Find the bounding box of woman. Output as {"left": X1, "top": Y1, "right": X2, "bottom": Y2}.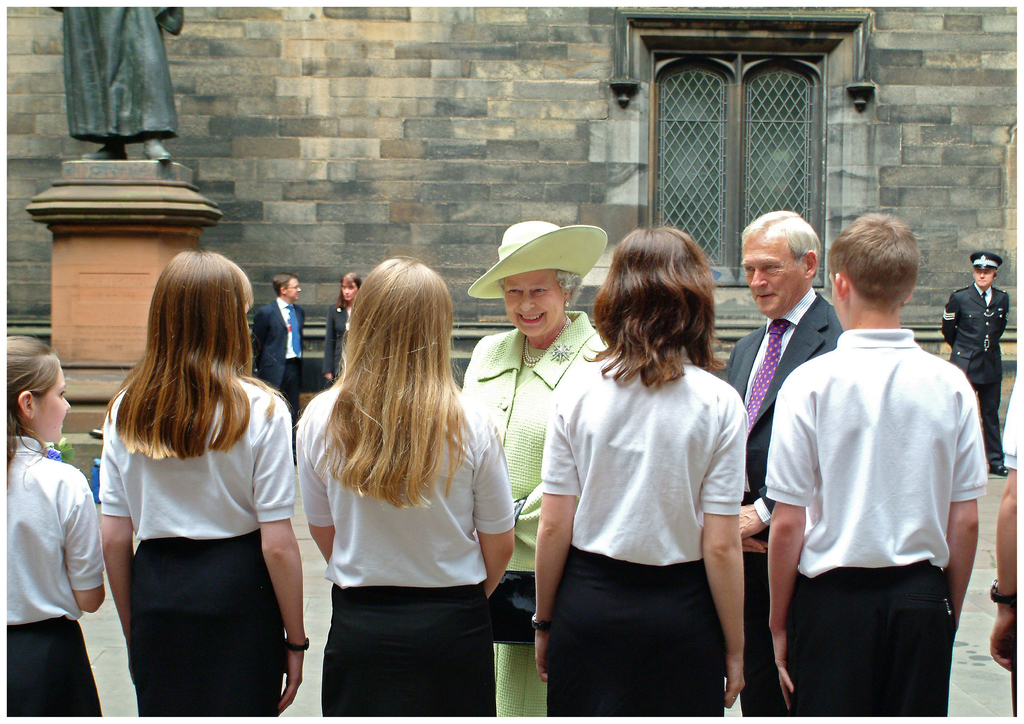
{"left": 531, "top": 227, "right": 752, "bottom": 723}.
